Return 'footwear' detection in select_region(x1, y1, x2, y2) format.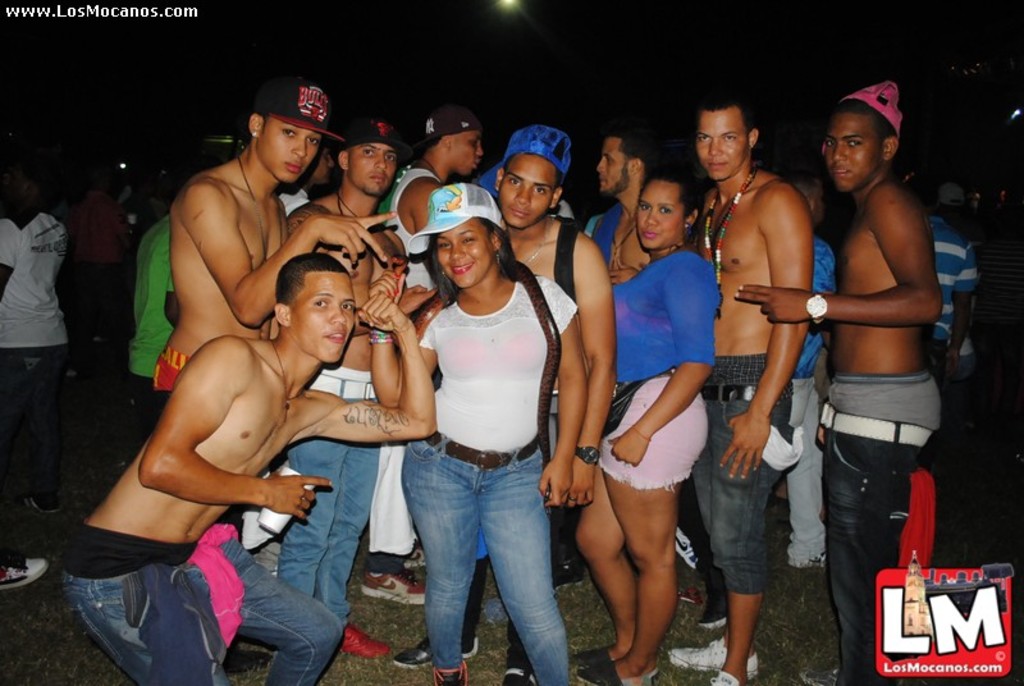
select_region(564, 645, 608, 659).
